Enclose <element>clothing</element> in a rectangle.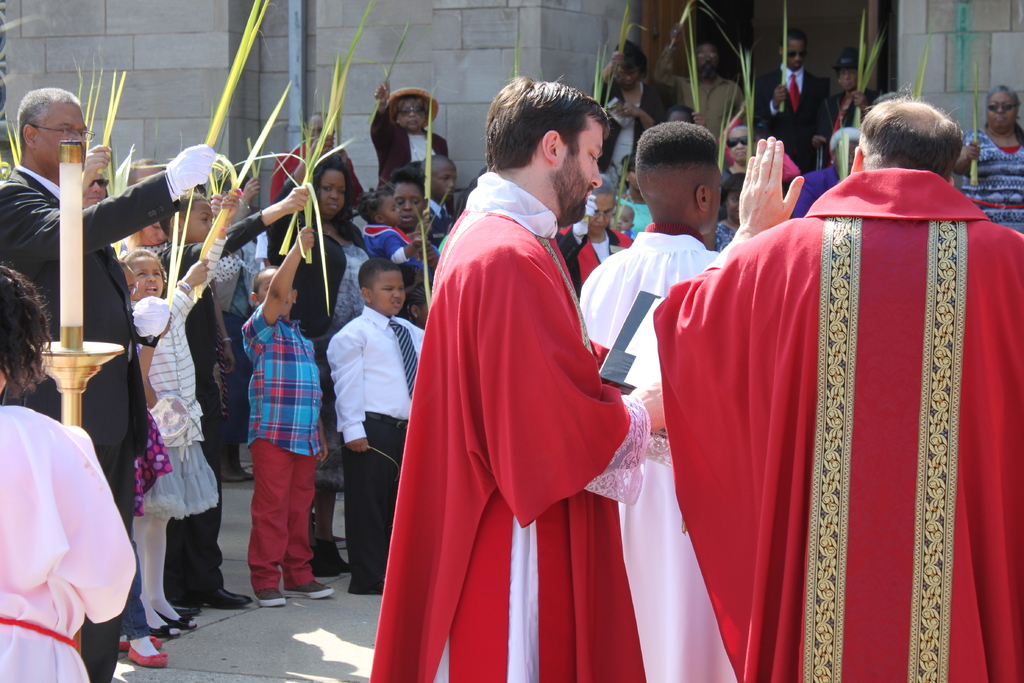
422/198/451/248.
